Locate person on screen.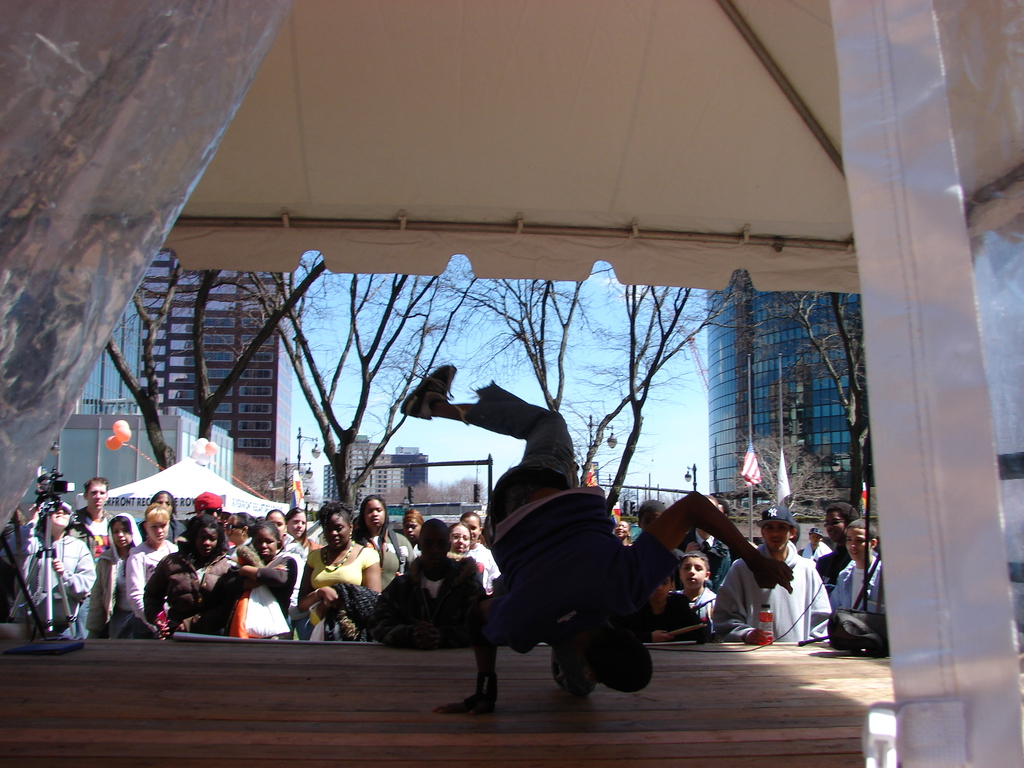
On screen at (406, 365, 783, 724).
